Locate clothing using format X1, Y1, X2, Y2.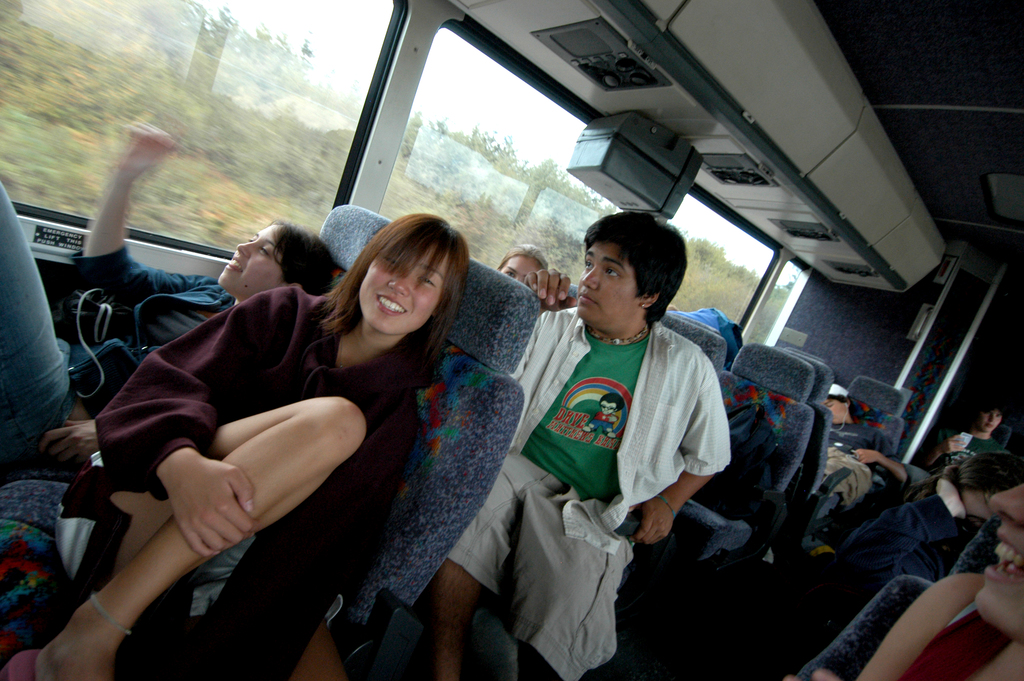
500, 254, 751, 640.
